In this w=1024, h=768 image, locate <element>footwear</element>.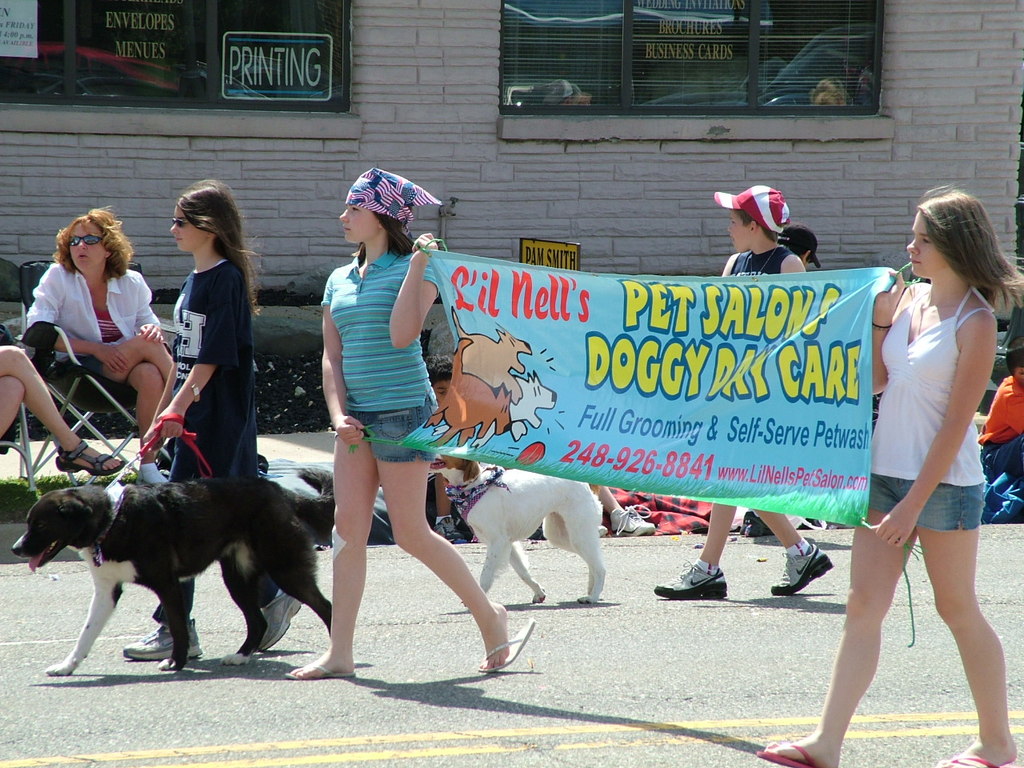
Bounding box: 51:434:122:470.
